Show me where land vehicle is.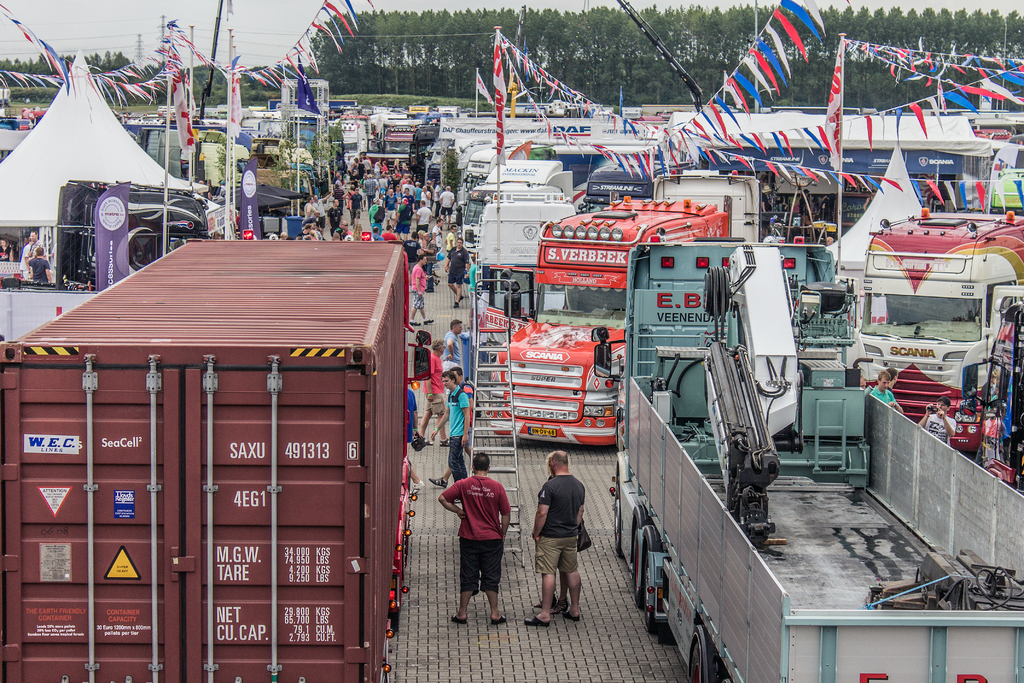
land vehicle is at Rect(833, 201, 1011, 407).
